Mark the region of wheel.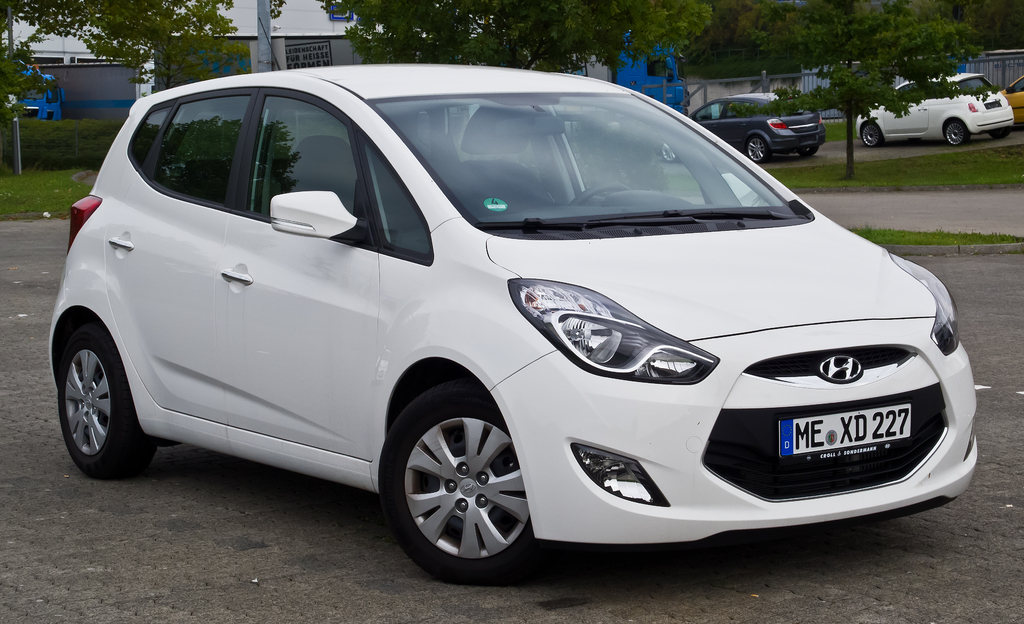
Region: x1=945 y1=122 x2=967 y2=147.
